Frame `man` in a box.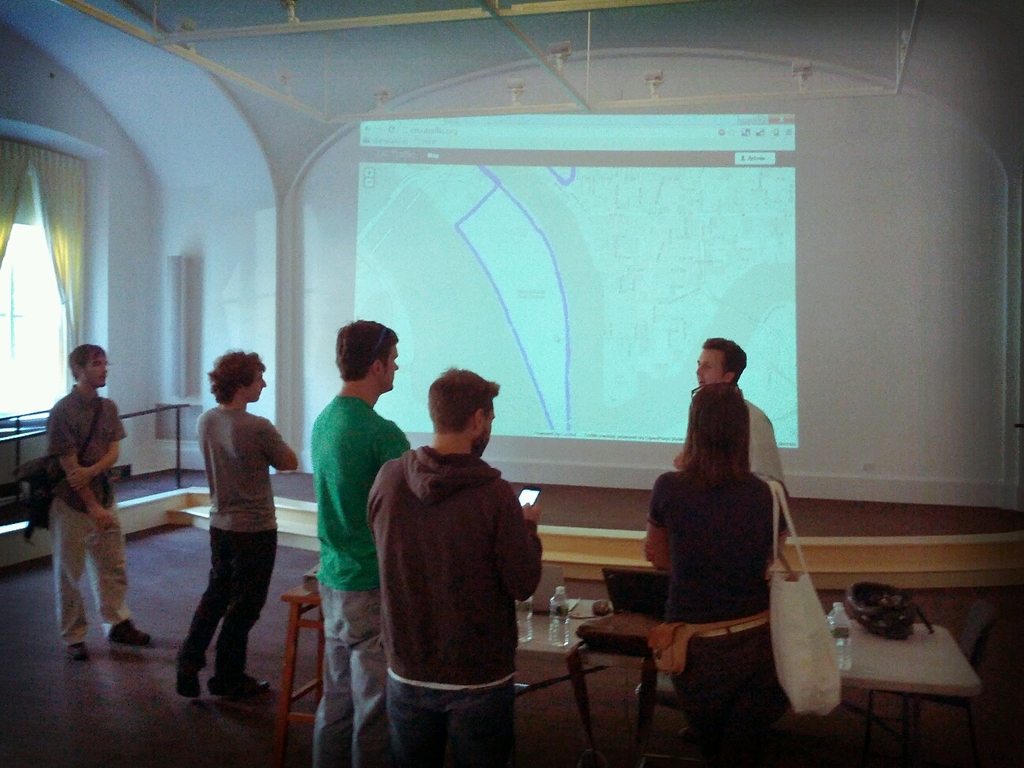
{"x1": 58, "y1": 330, "x2": 134, "y2": 652}.
